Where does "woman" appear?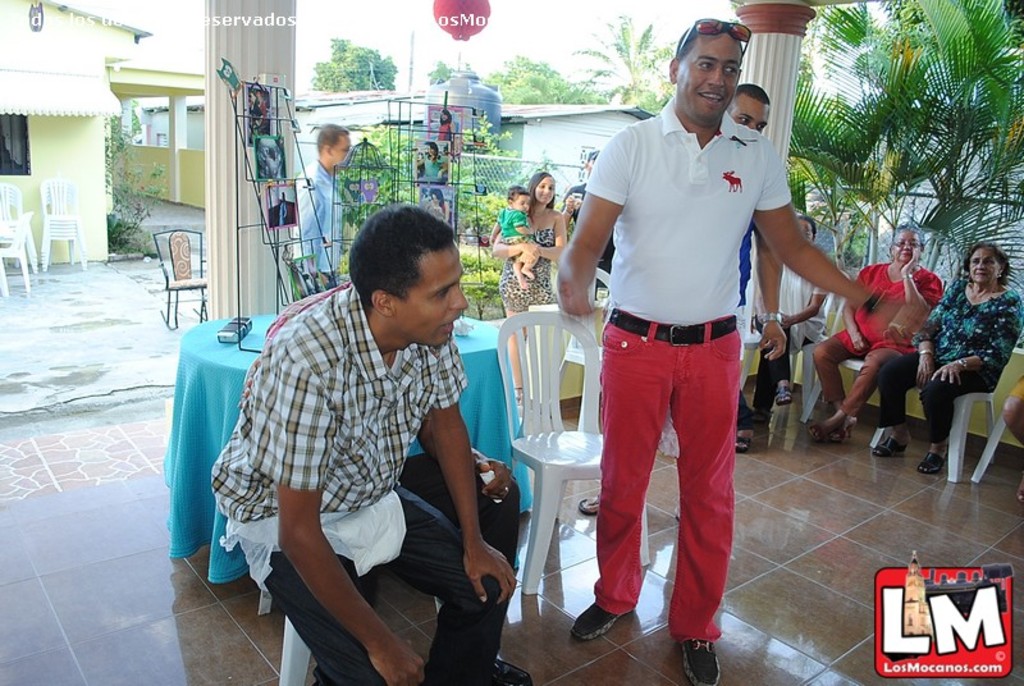
Appears at l=438, t=105, r=458, b=142.
